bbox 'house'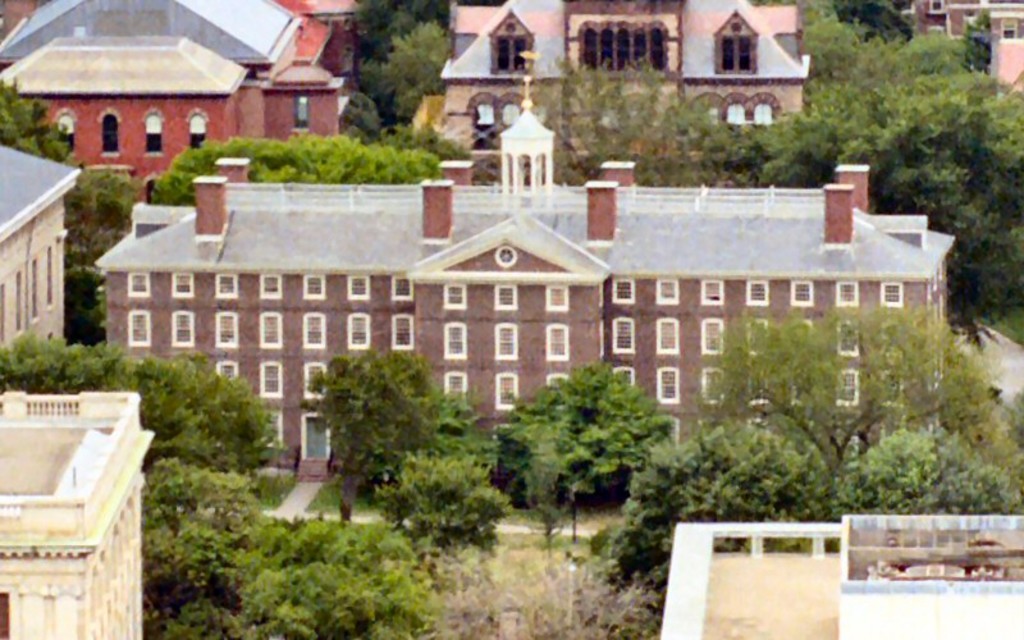
88, 124, 952, 474
